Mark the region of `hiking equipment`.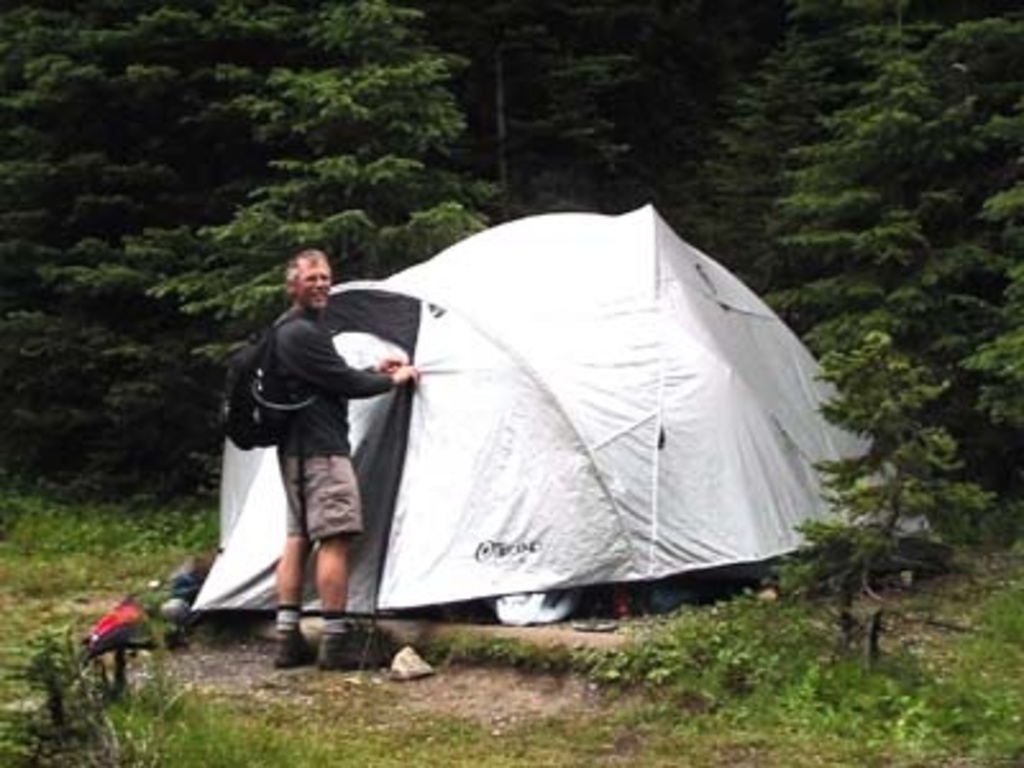
Region: box=[220, 323, 325, 463].
